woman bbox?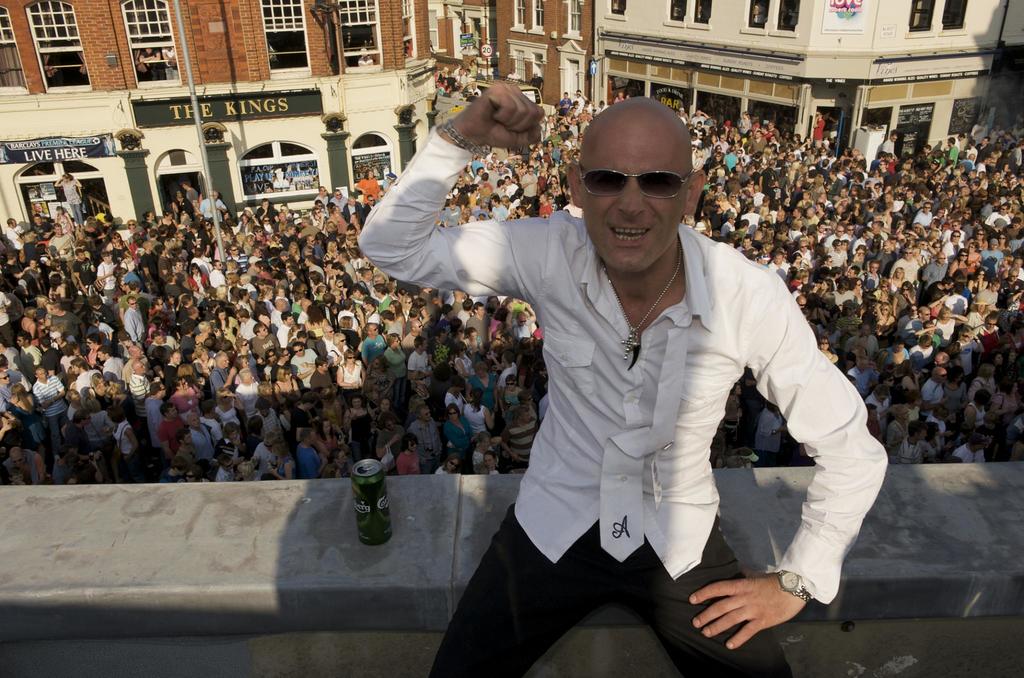
335, 351, 365, 401
